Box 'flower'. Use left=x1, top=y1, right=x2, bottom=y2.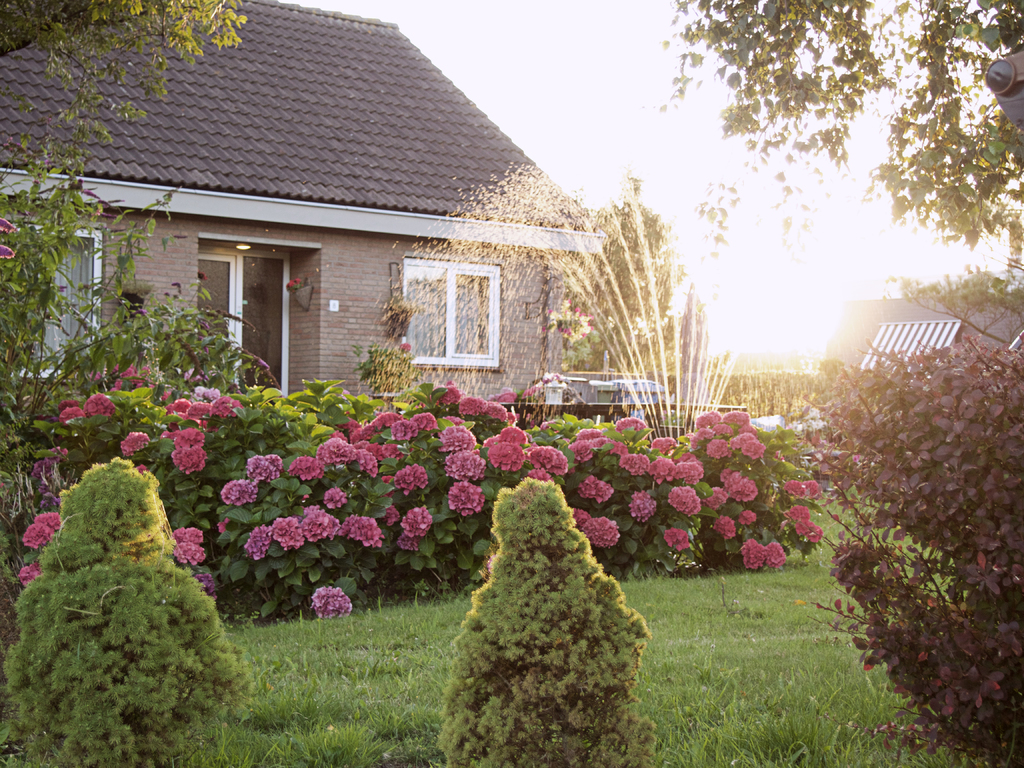
left=197, top=271, right=209, bottom=284.
